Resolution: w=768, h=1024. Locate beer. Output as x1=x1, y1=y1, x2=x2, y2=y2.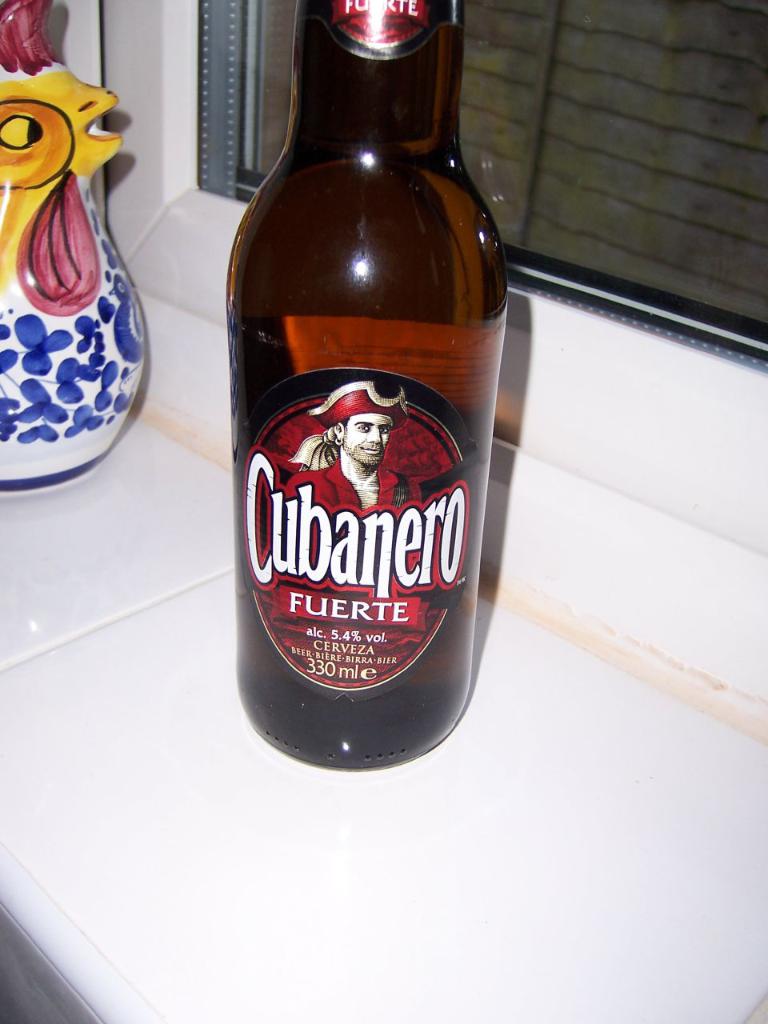
x1=219, y1=0, x2=518, y2=762.
